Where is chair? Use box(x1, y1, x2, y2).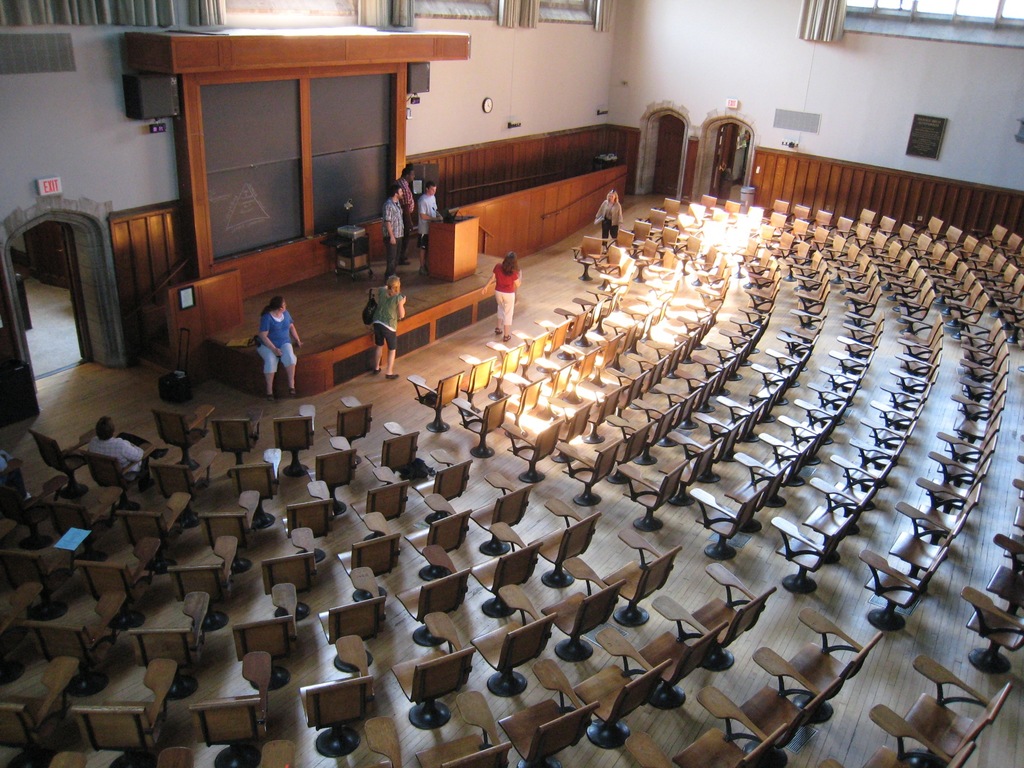
box(650, 308, 718, 387).
